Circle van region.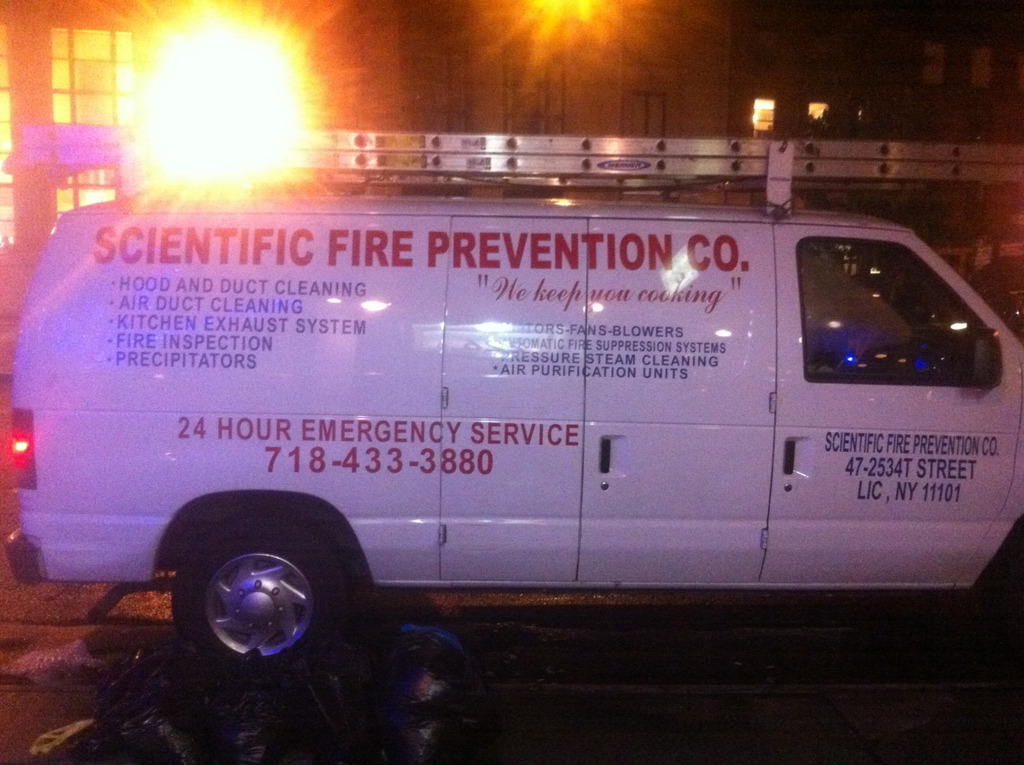
Region: (left=0, top=127, right=1023, bottom=679).
